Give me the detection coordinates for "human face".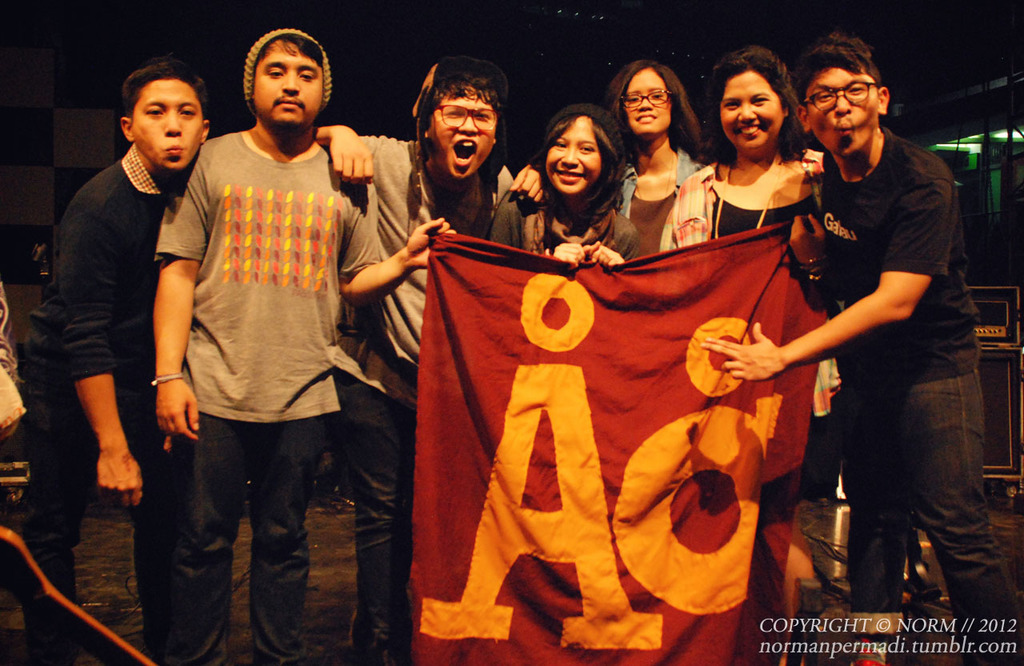
(130,75,208,171).
